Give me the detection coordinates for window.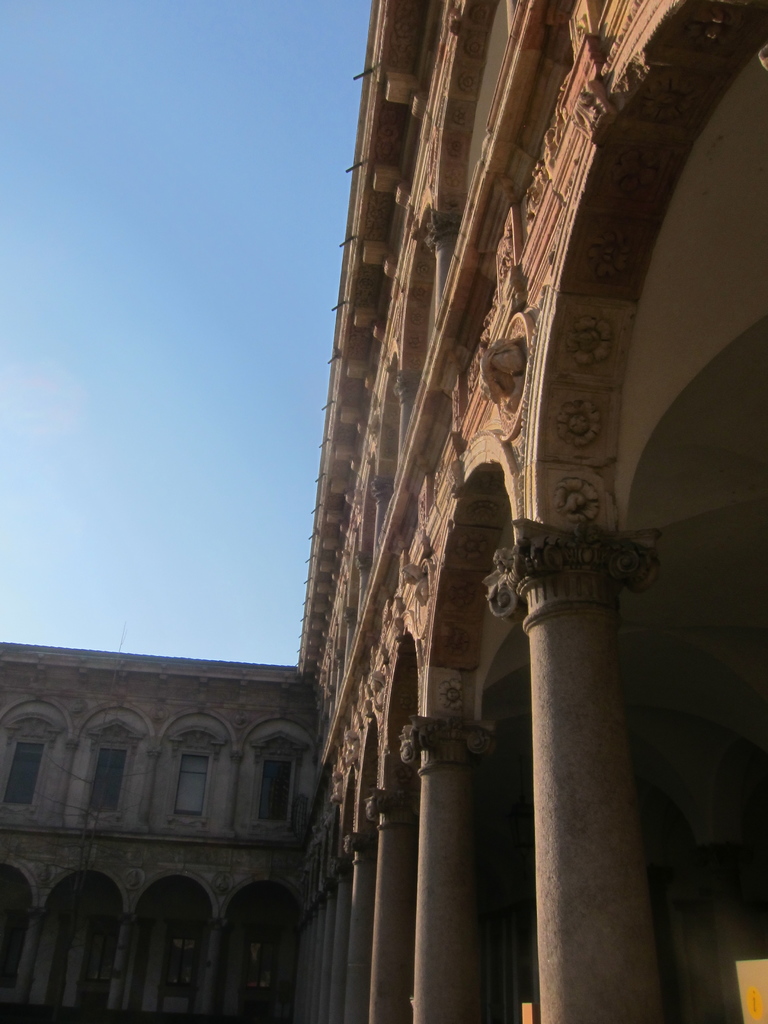
left=162, top=925, right=202, bottom=1018.
